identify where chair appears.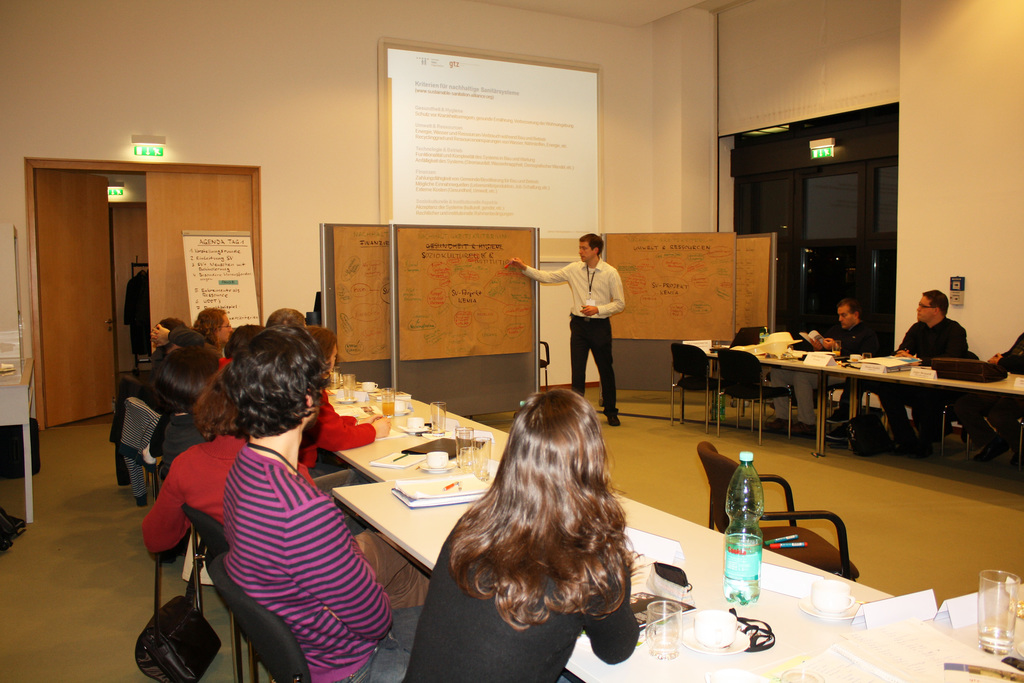
Appears at l=182, t=506, r=262, b=682.
